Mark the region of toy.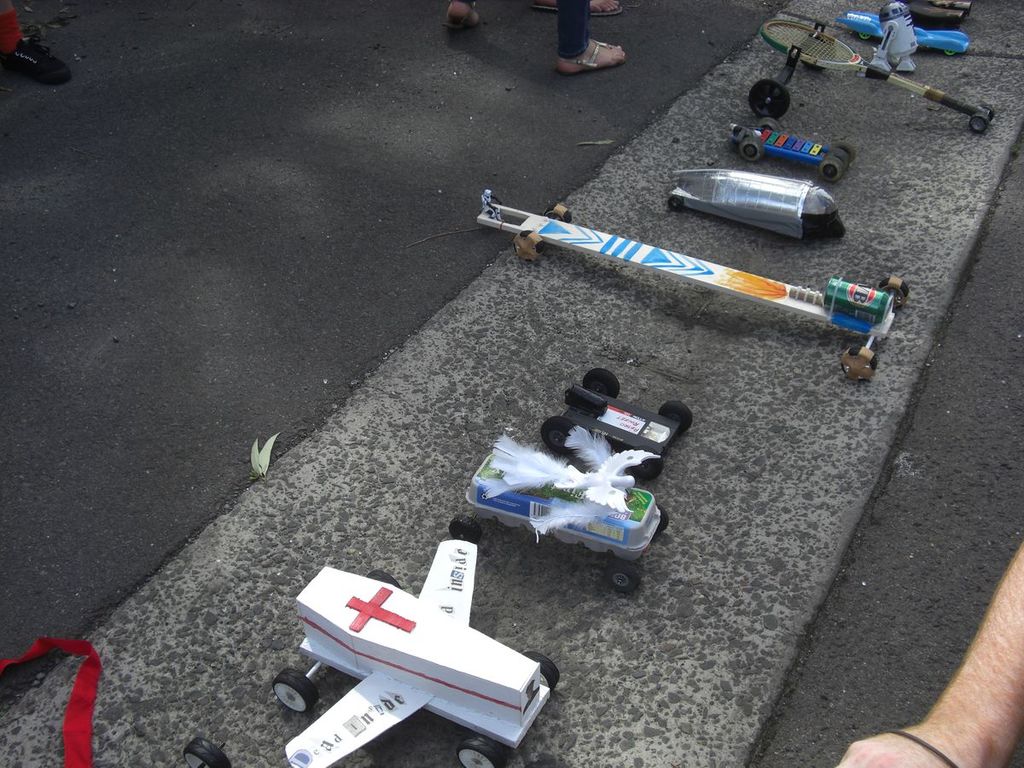
Region: {"x1": 728, "y1": 116, "x2": 857, "y2": 185}.
